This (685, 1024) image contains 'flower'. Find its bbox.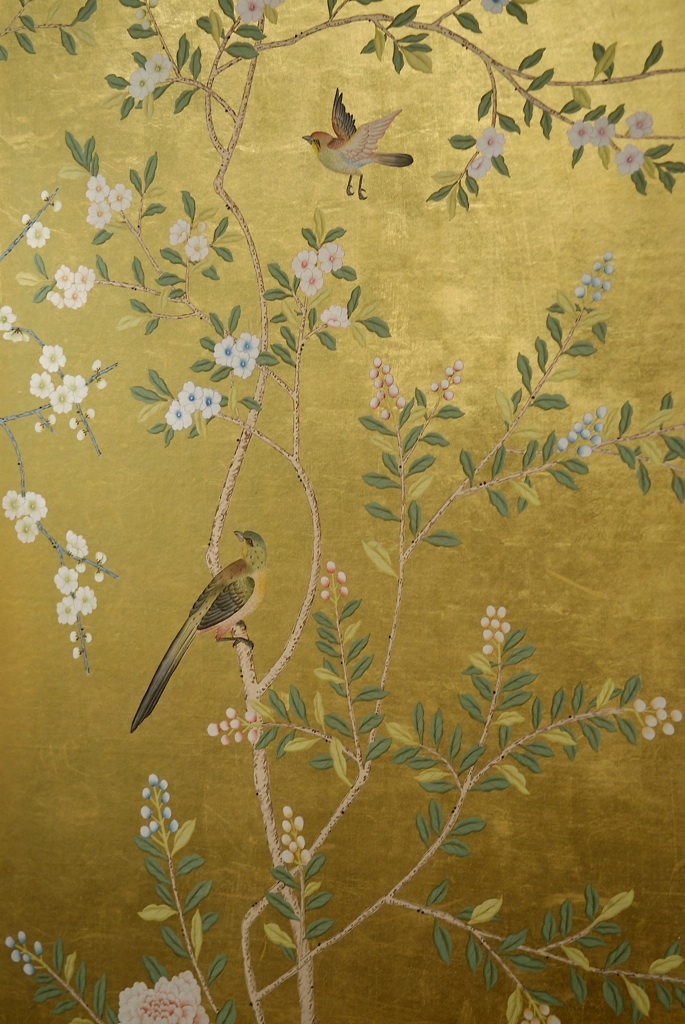
315, 240, 347, 274.
